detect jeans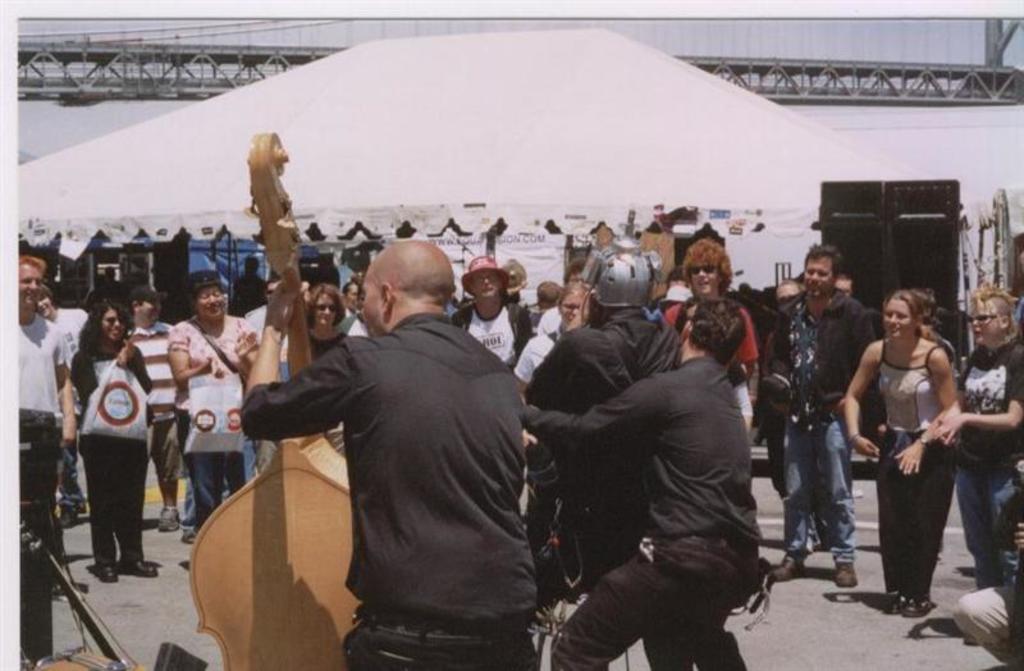
crop(343, 598, 532, 665)
